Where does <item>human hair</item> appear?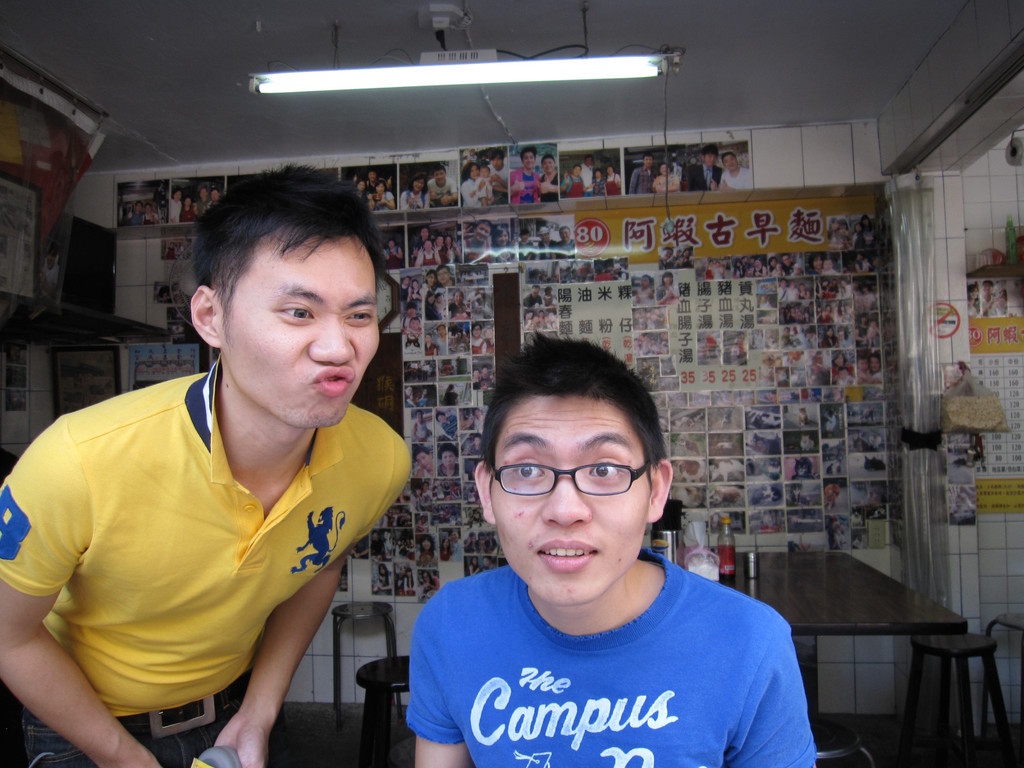
Appears at BBox(467, 354, 671, 535).
